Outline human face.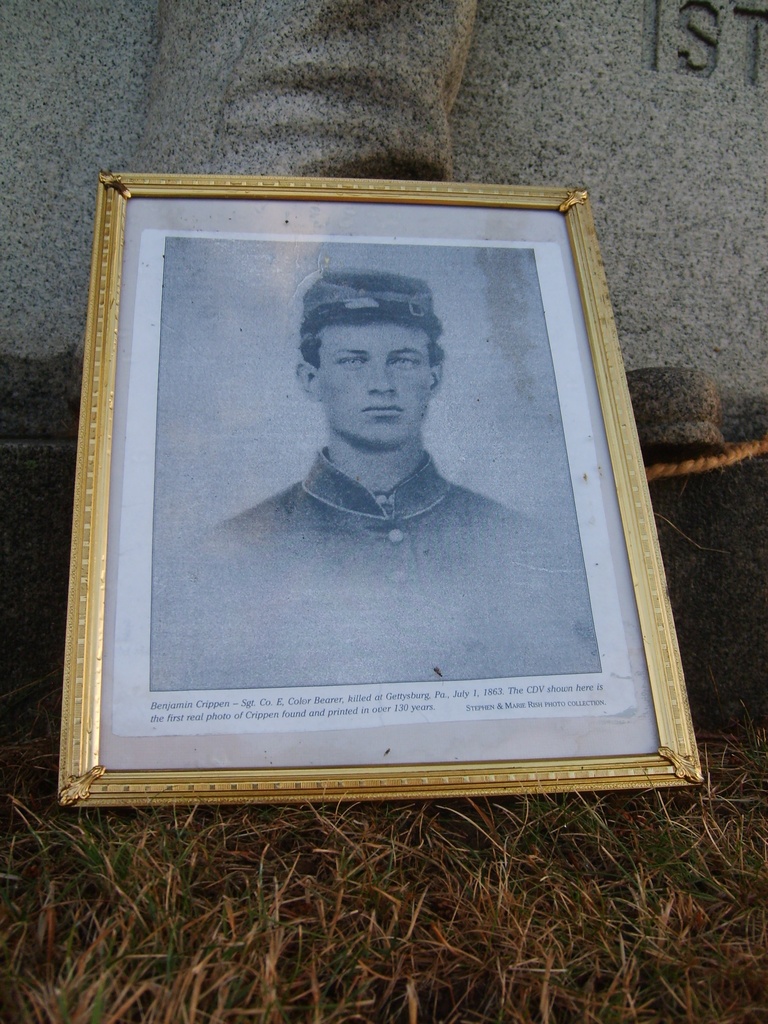
Outline: 314,323,432,449.
